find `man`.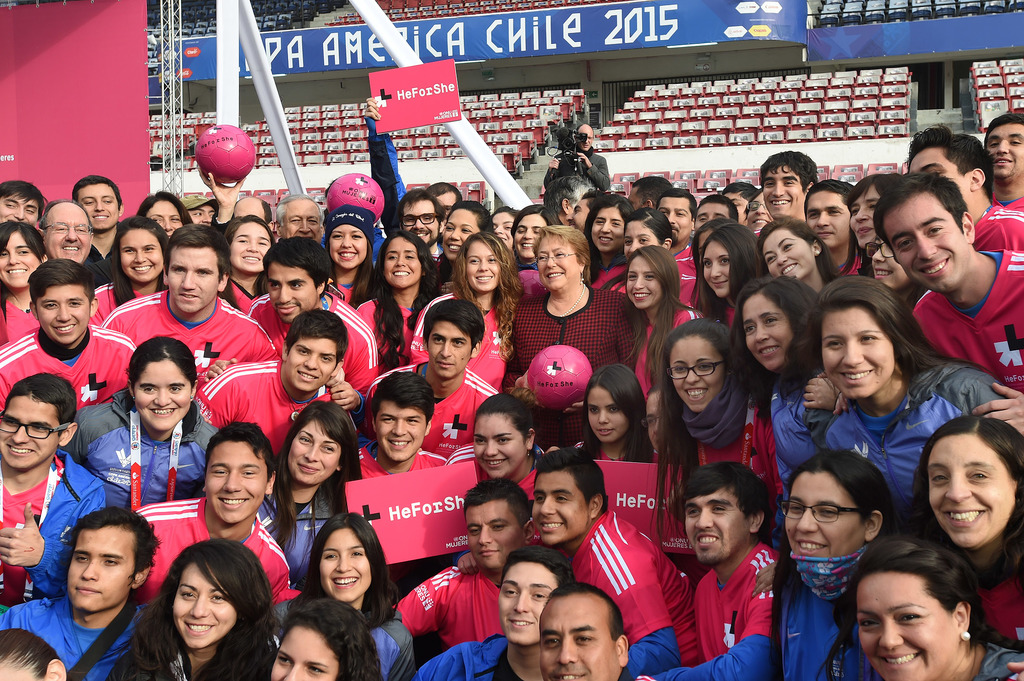
(426, 177, 465, 234).
